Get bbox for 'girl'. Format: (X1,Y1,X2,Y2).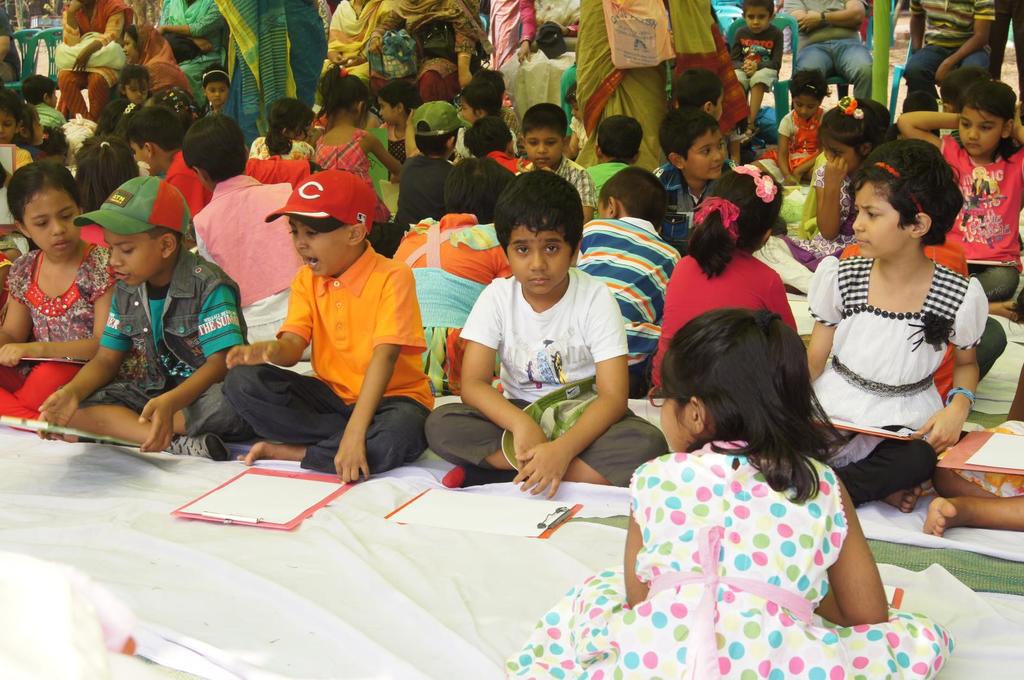
(246,99,314,187).
